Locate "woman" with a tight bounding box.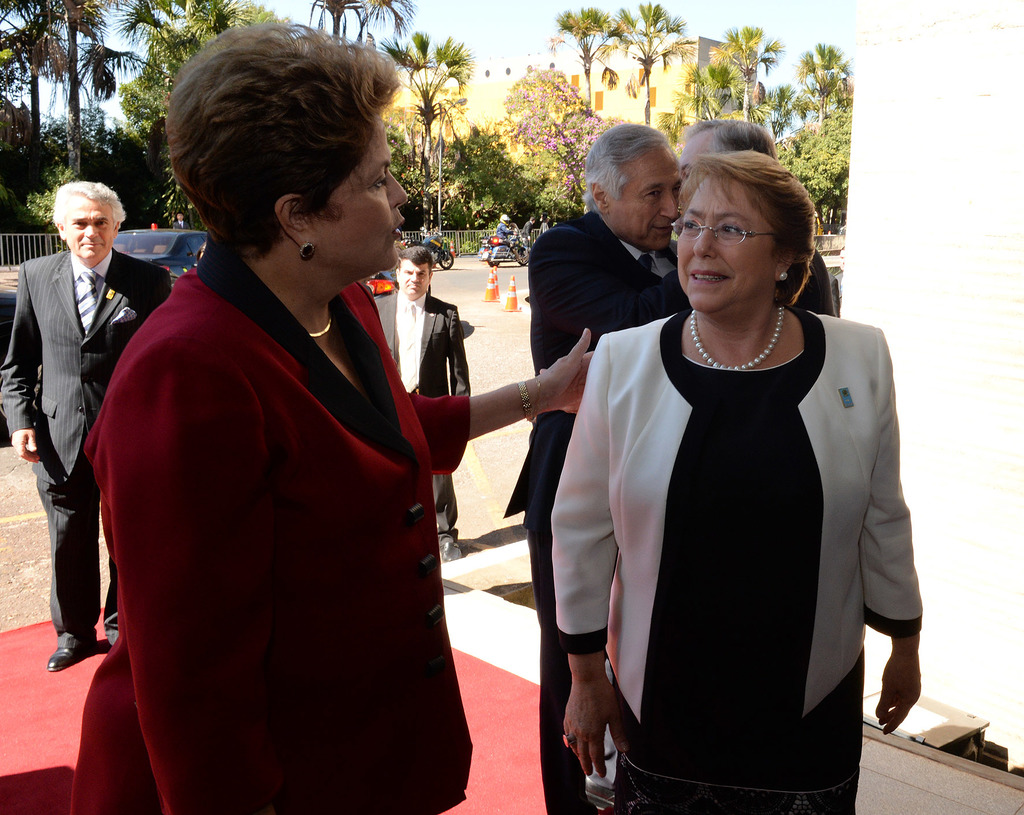
detection(70, 21, 591, 814).
